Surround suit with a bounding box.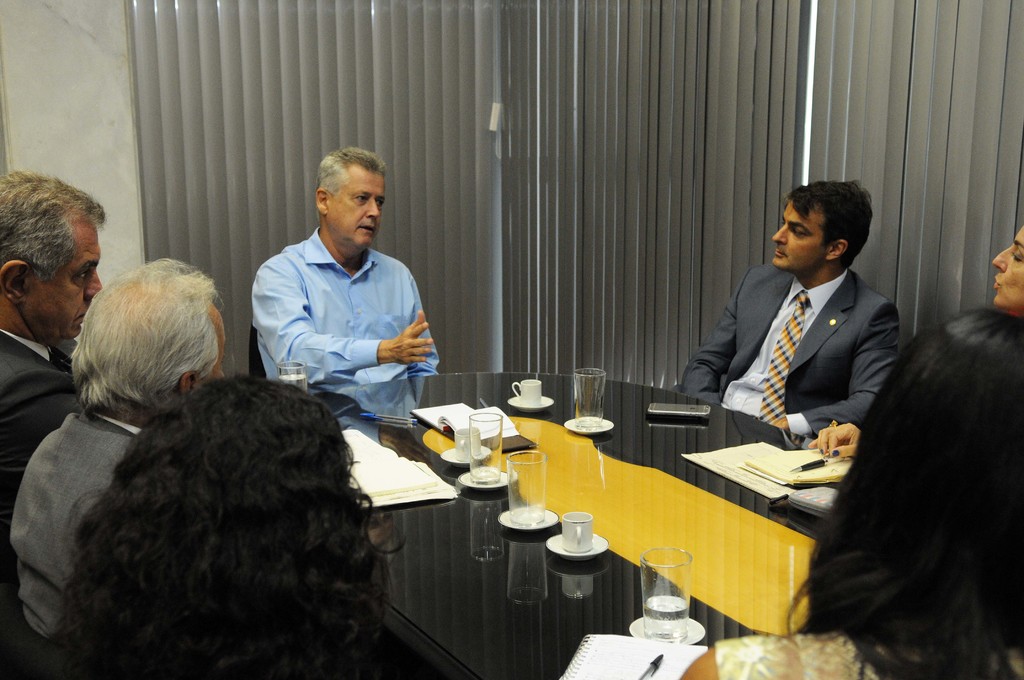
12, 407, 140, 633.
